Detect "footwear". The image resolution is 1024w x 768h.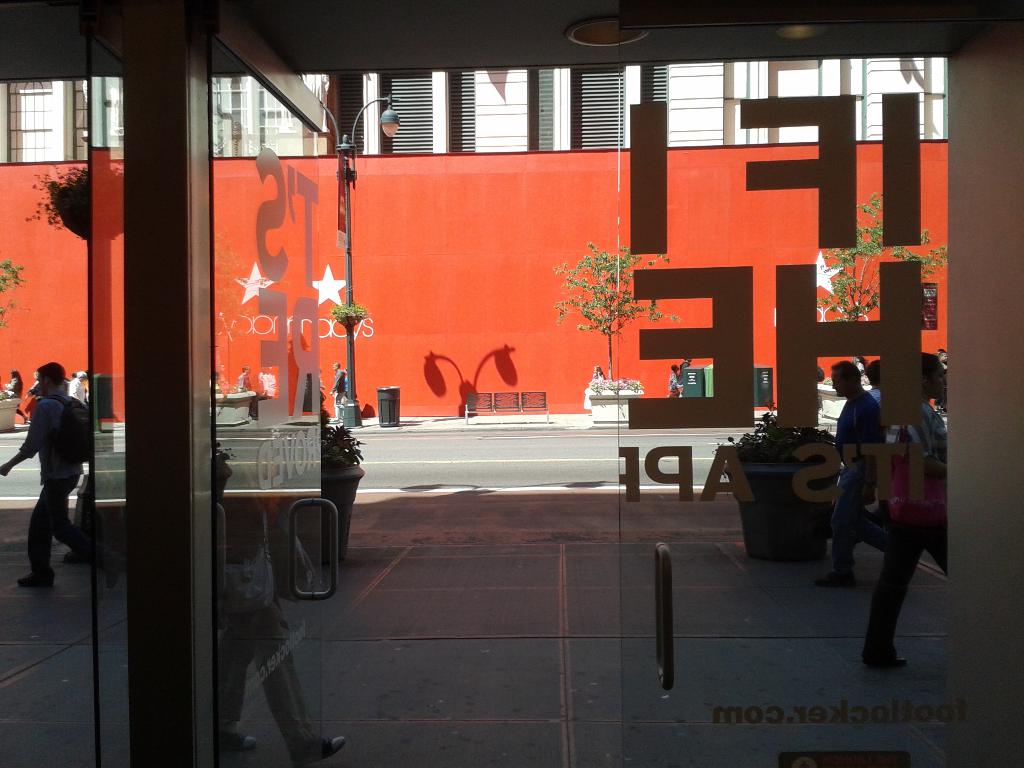
rect(17, 568, 57, 591).
